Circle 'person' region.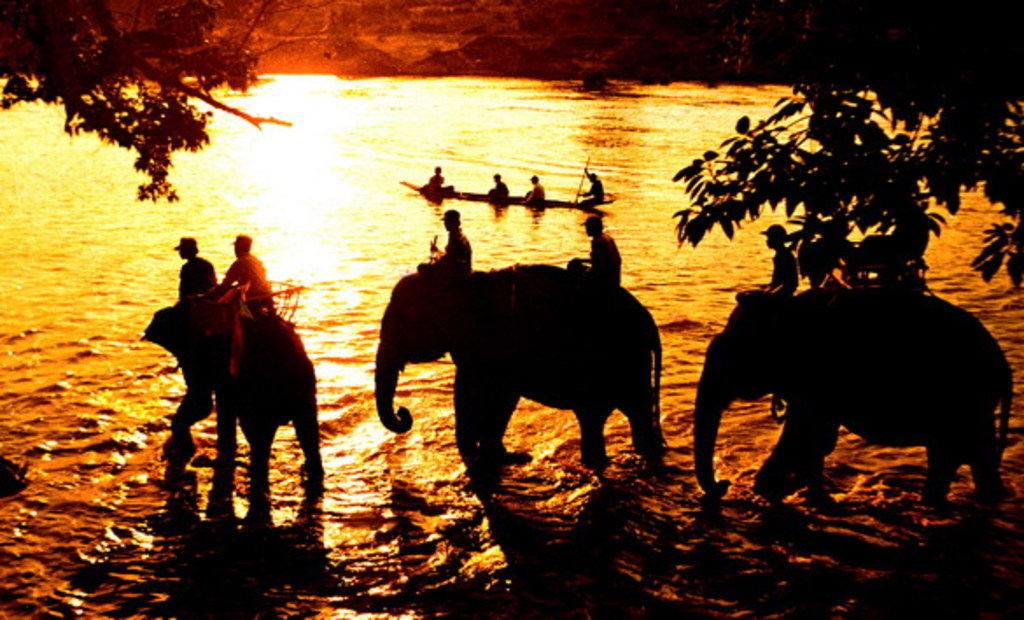
Region: pyautogui.locateOnScreen(172, 236, 219, 303).
